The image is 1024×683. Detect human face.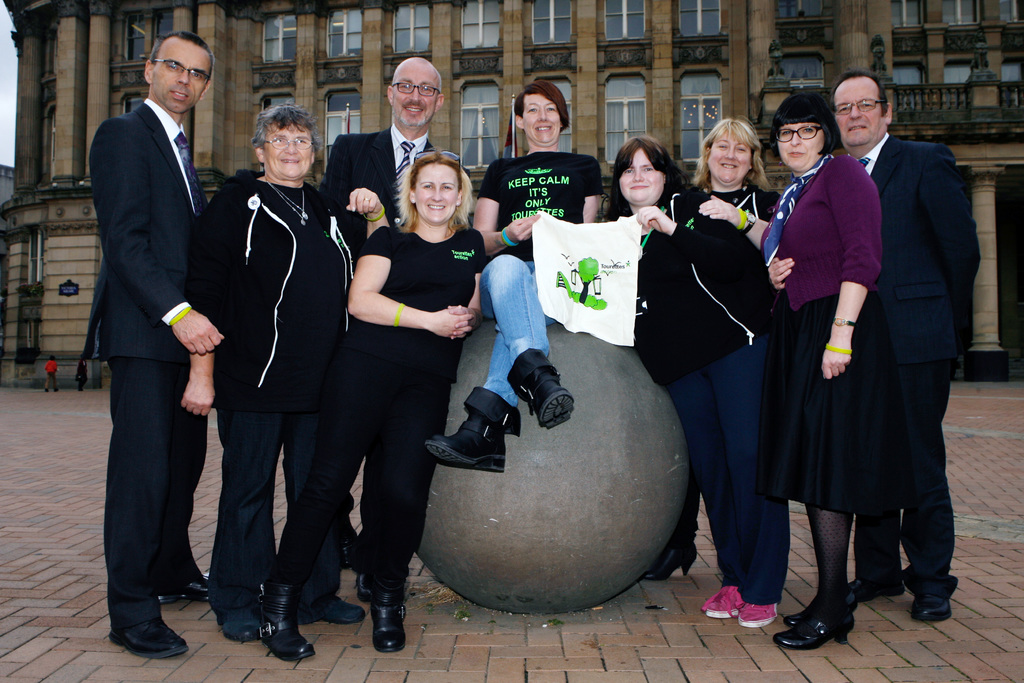
Detection: 153 35 212 114.
